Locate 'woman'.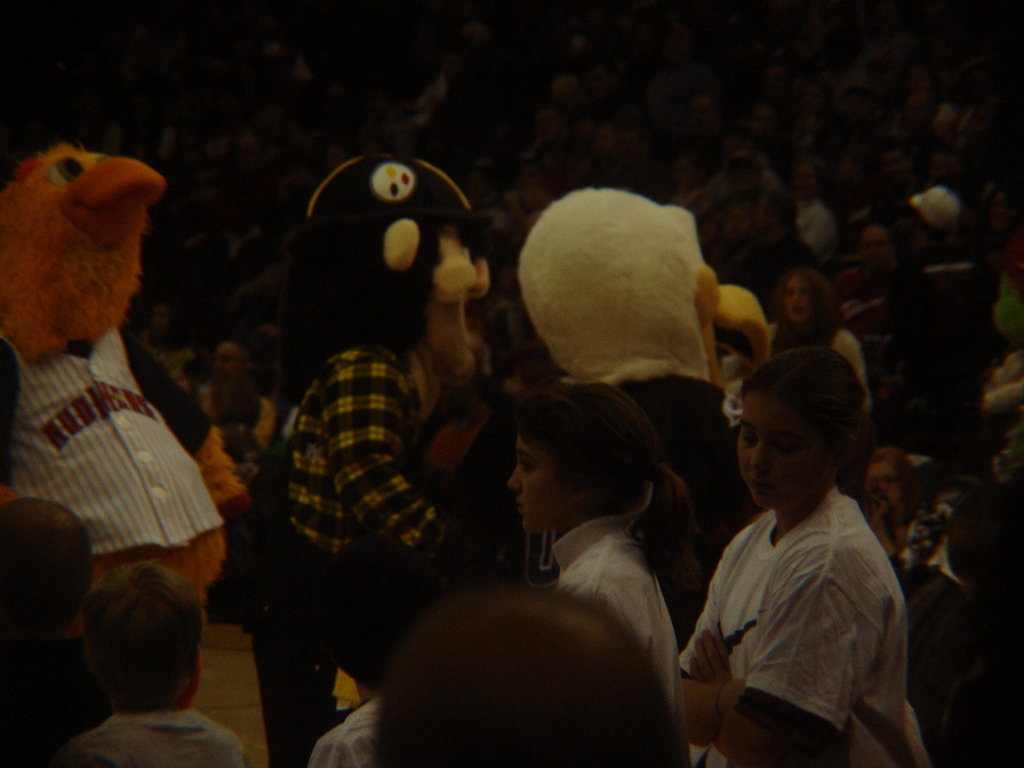
Bounding box: left=675, top=346, right=931, bottom=767.
